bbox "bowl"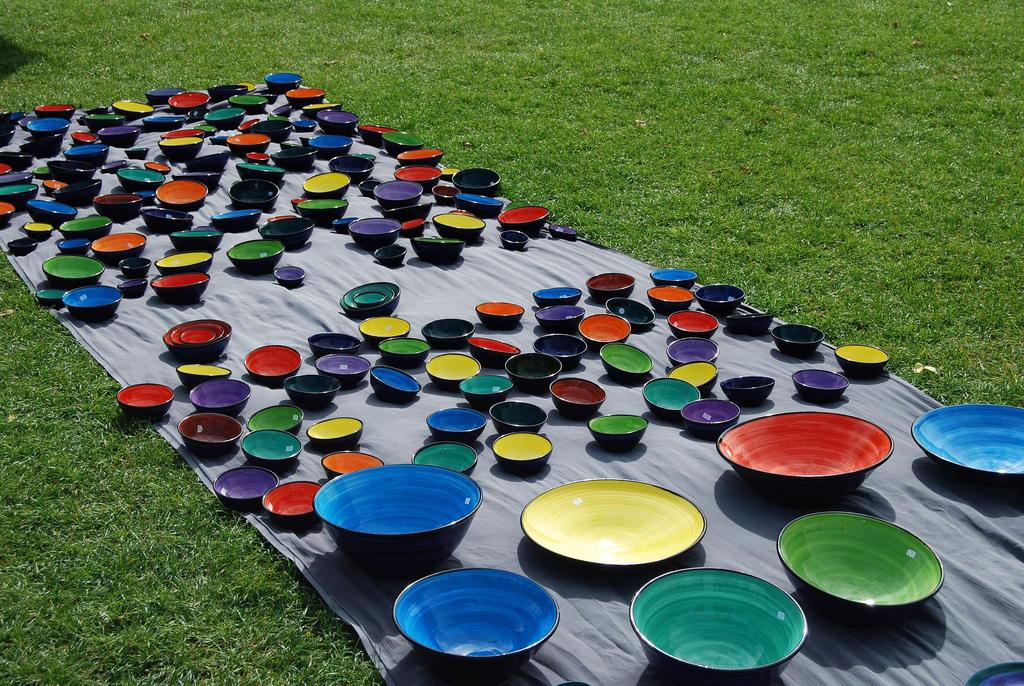
locate(492, 434, 552, 478)
